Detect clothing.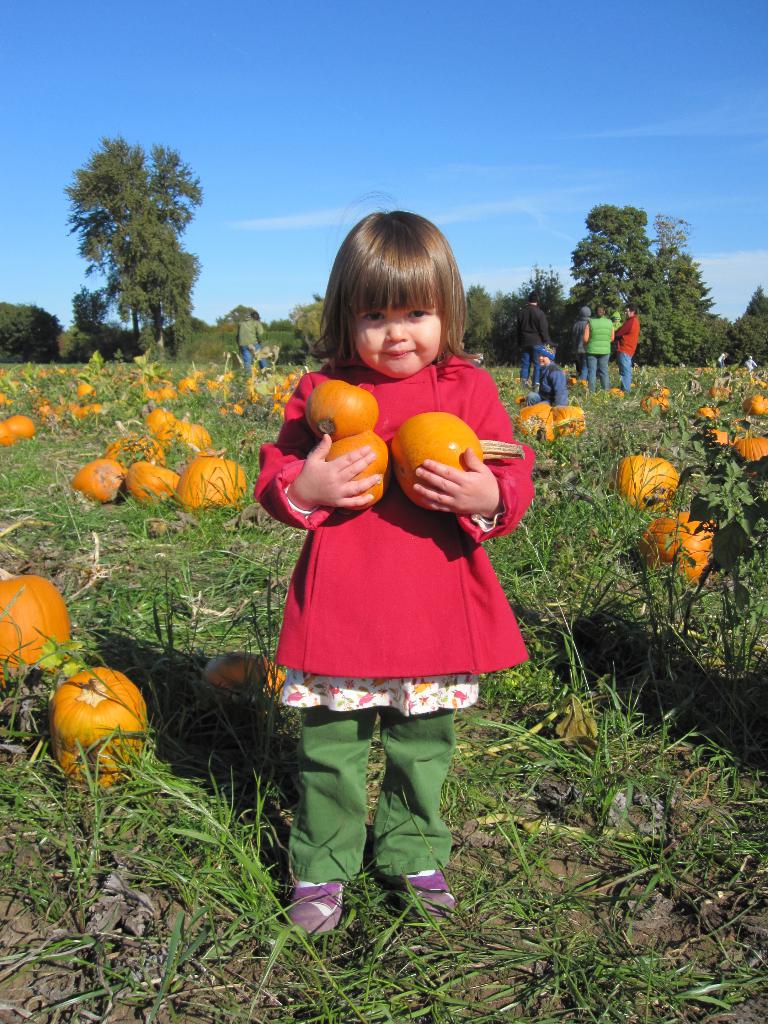
Detected at {"x1": 573, "y1": 305, "x2": 589, "y2": 377}.
